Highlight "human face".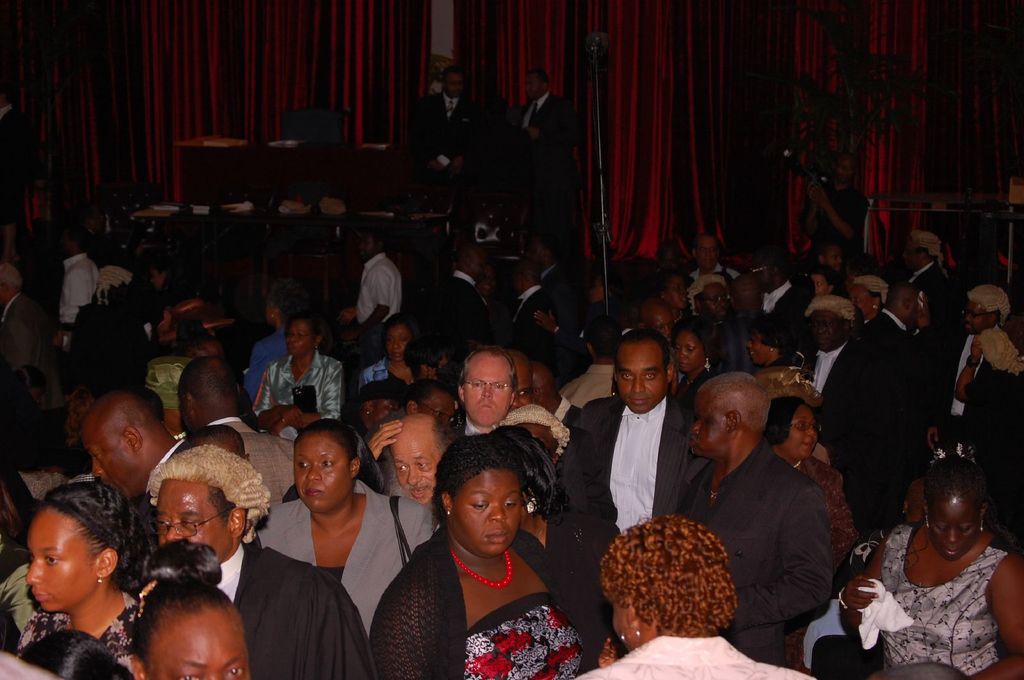
Highlighted region: [746,328,788,367].
